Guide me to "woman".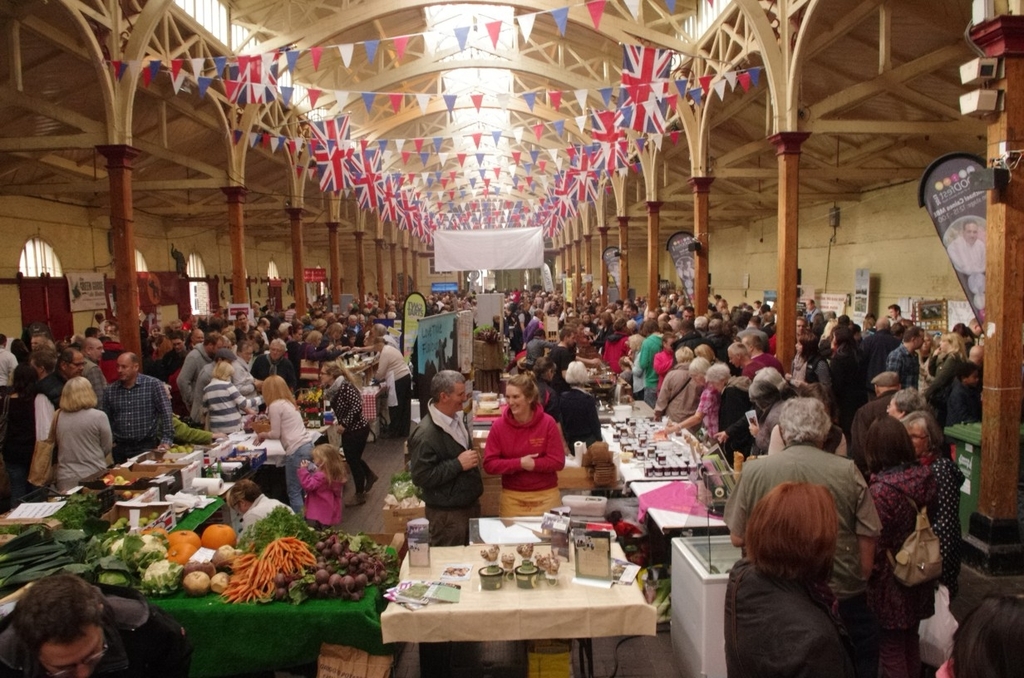
Guidance: [318, 359, 380, 504].
